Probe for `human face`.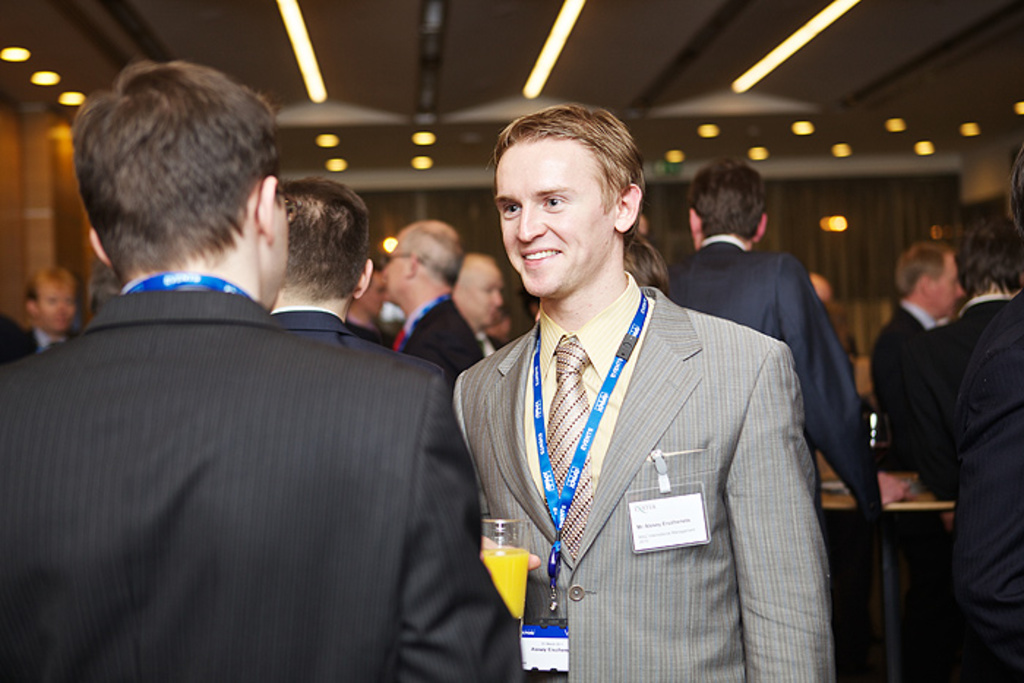
Probe result: [x1=38, y1=285, x2=76, y2=344].
